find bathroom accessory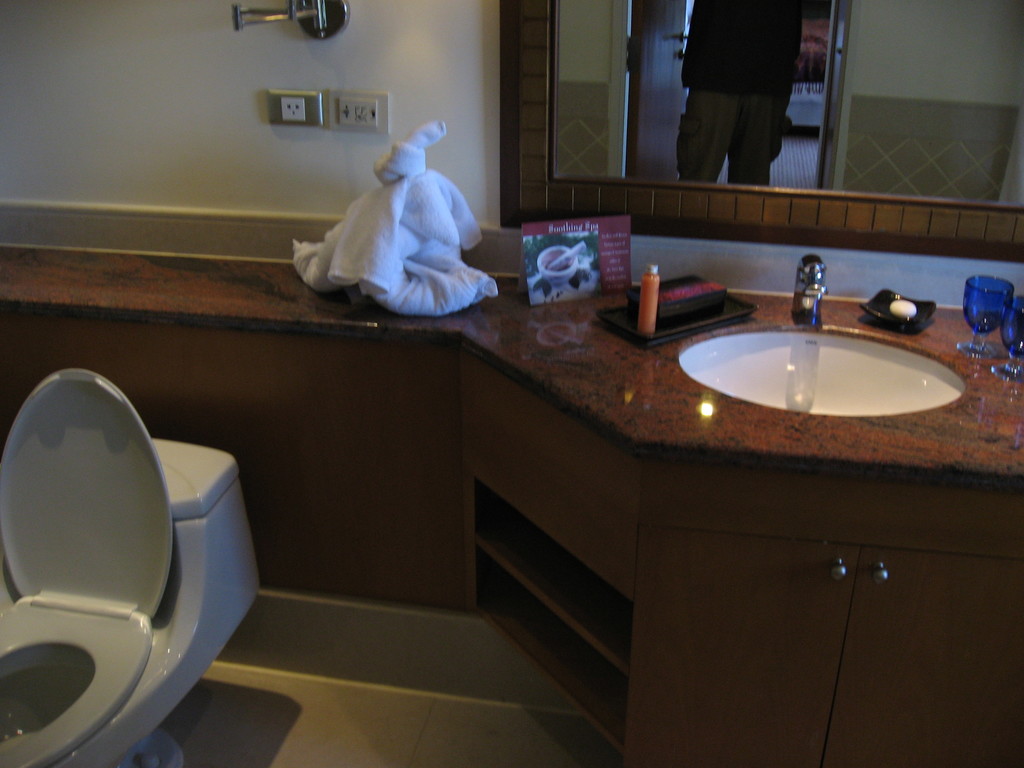
bbox(556, 0, 1023, 214)
